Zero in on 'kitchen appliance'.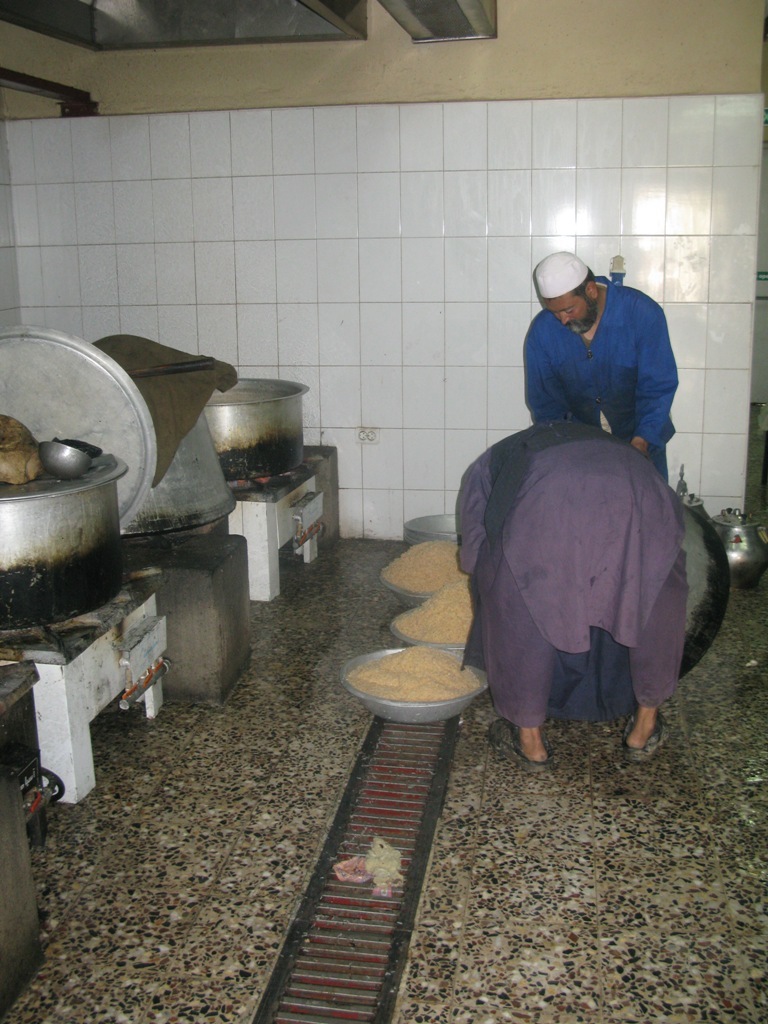
Zeroed in: pyautogui.locateOnScreen(391, 614, 471, 644).
